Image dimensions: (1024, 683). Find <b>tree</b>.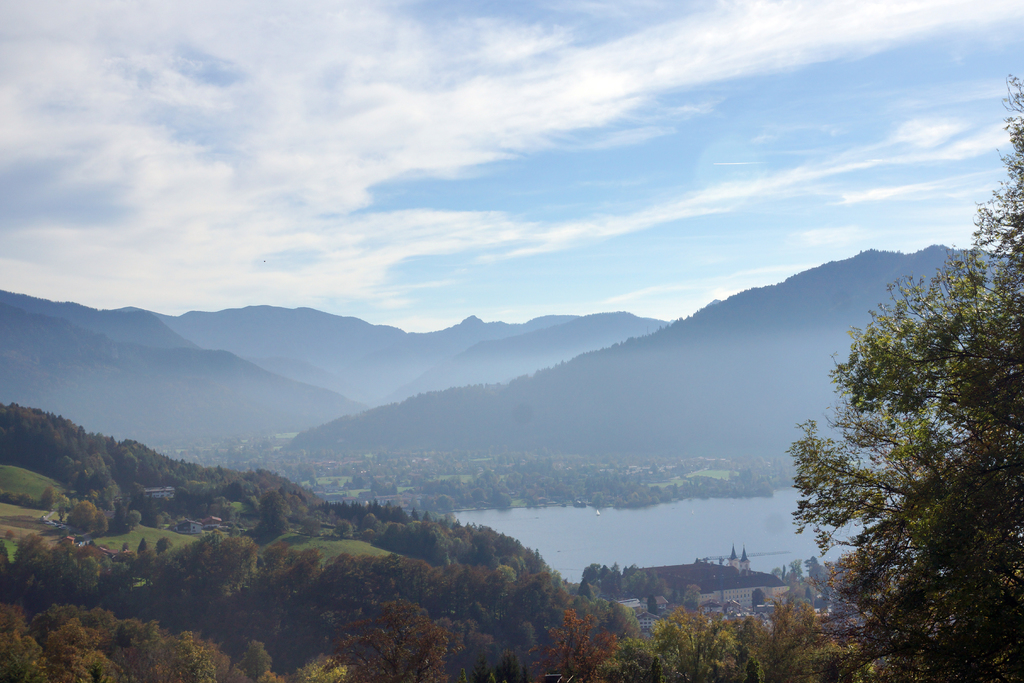
799/63/1023/682.
